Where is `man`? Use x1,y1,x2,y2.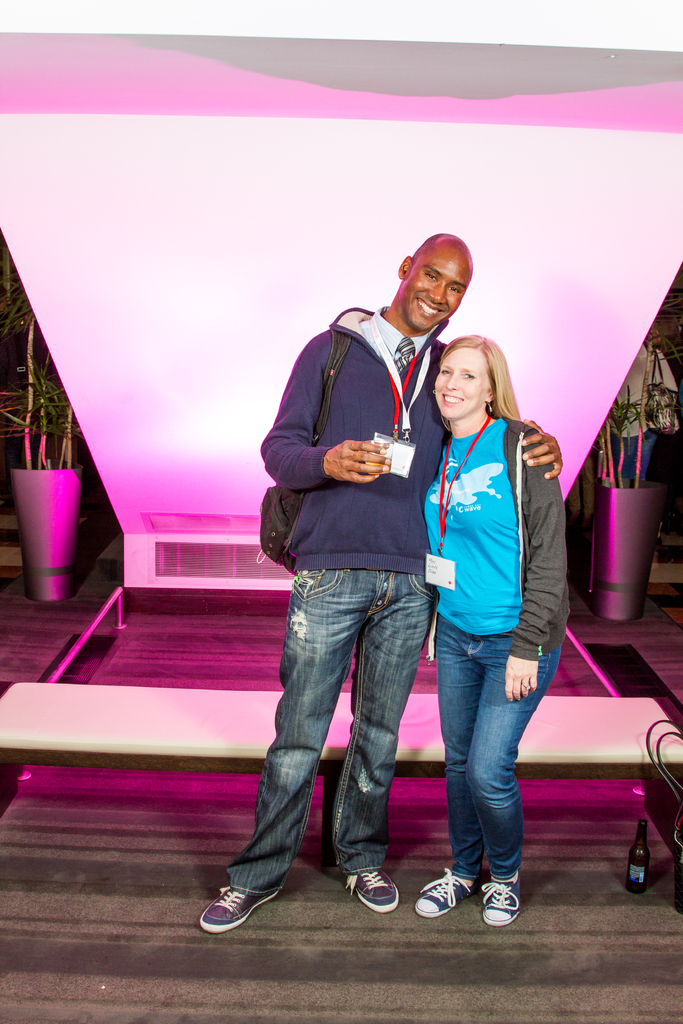
290,229,562,940.
